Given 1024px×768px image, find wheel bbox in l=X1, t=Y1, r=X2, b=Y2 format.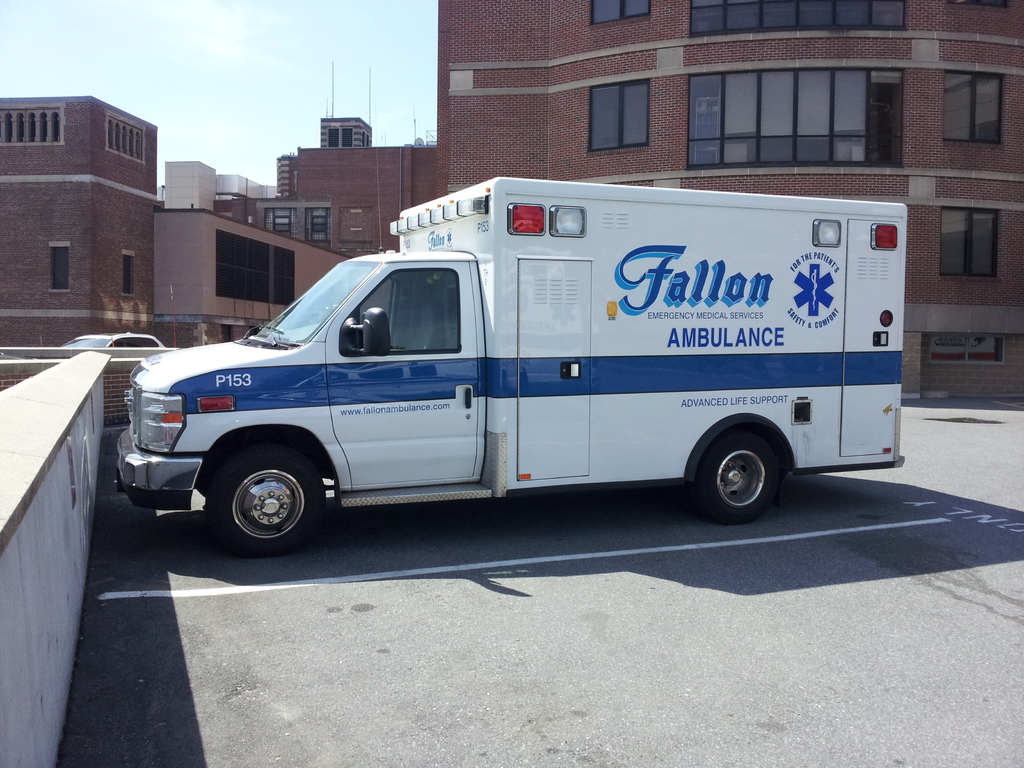
l=689, t=426, r=783, b=524.
